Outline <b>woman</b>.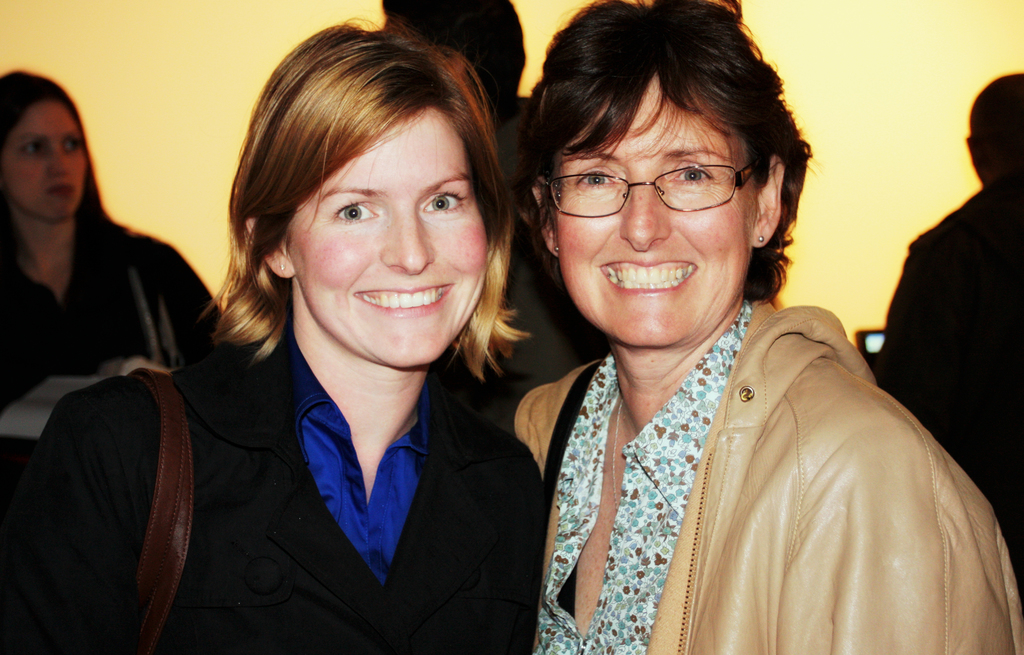
Outline: select_region(474, 35, 989, 636).
